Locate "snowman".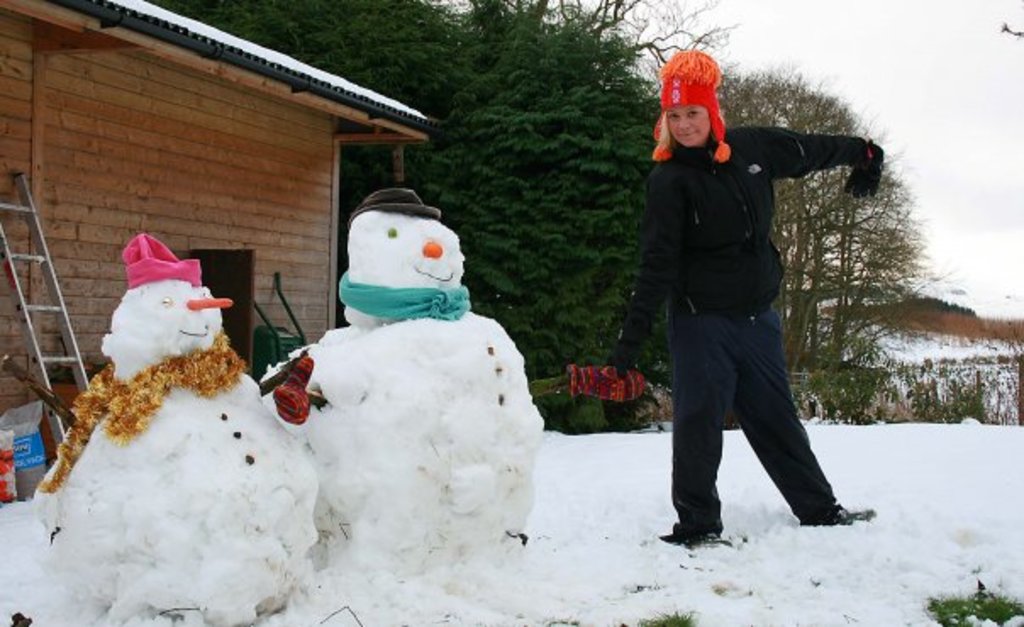
Bounding box: crop(29, 230, 331, 624).
